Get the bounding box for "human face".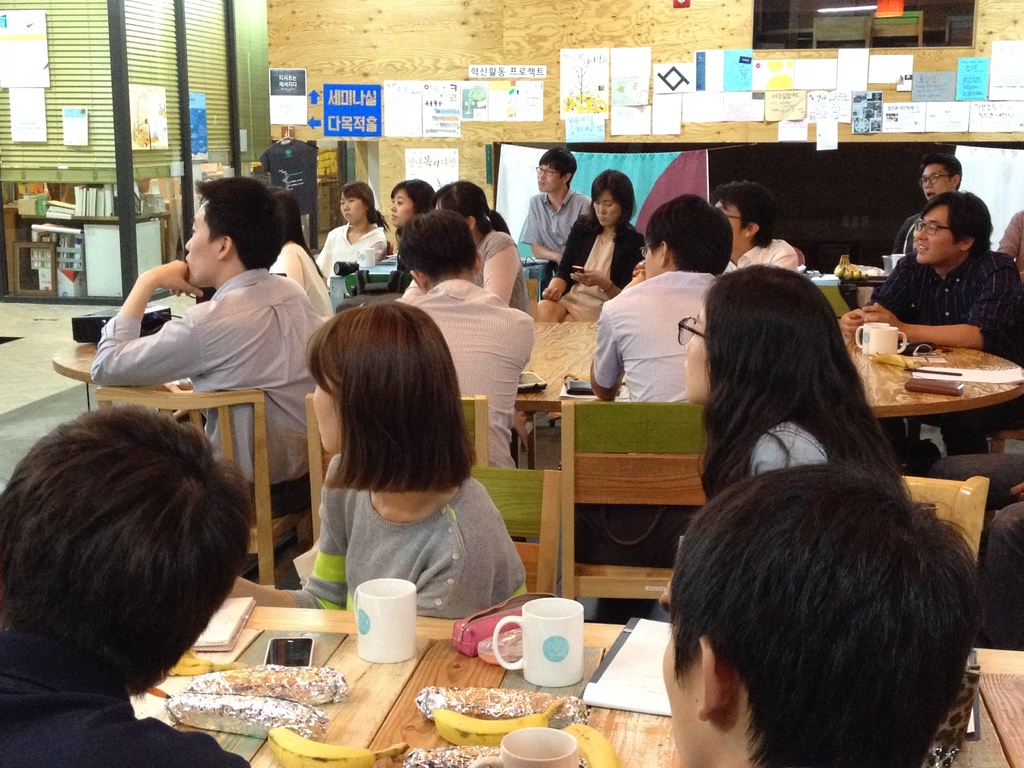
bbox=[385, 185, 412, 227].
